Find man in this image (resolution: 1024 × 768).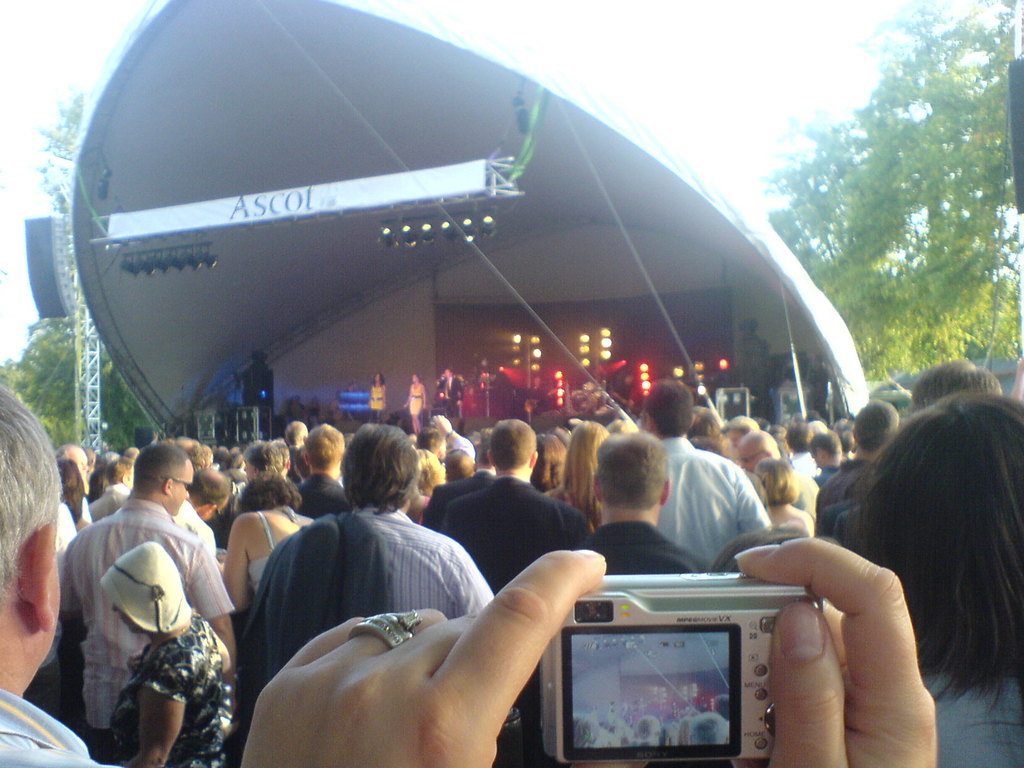
bbox(424, 425, 507, 531).
